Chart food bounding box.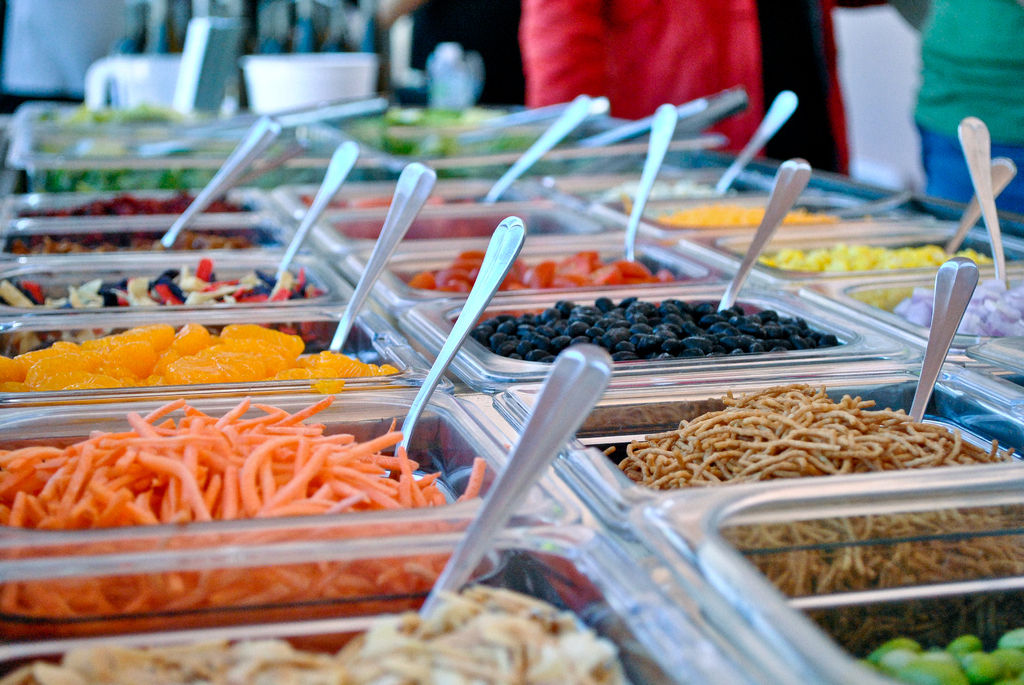
Charted: <region>653, 198, 840, 248</region>.
